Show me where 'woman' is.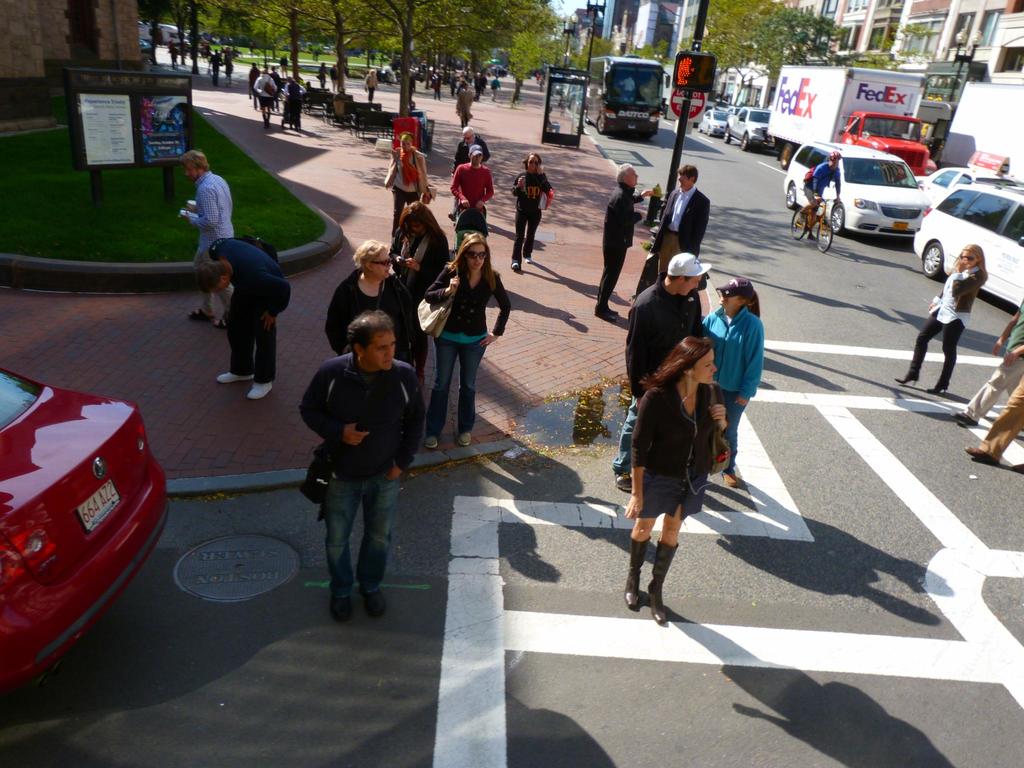
'woman' is at [left=423, top=230, right=513, bottom=450].
